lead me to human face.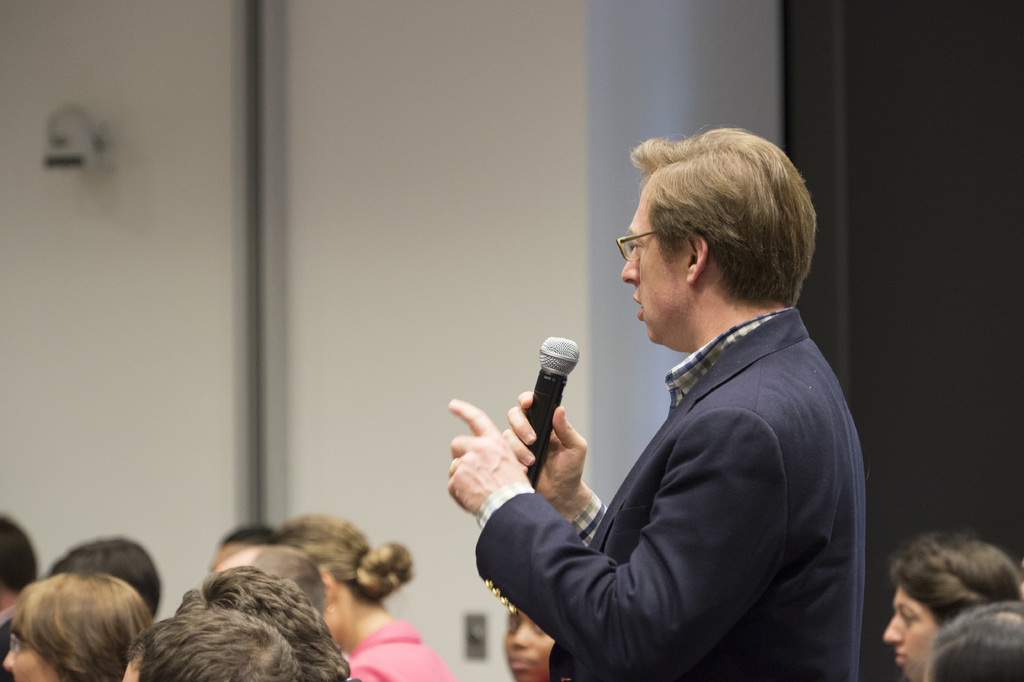
Lead to bbox=[881, 581, 940, 679].
